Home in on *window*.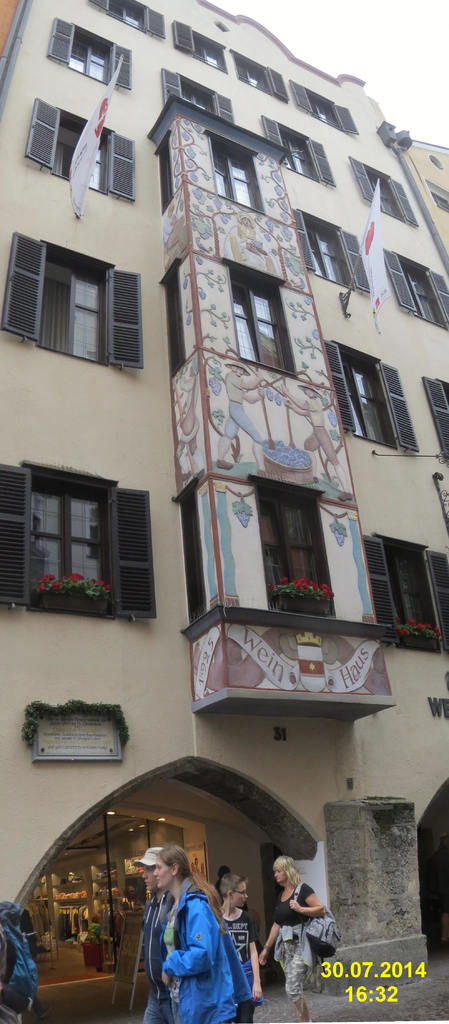
Homed in at <region>15, 93, 136, 209</region>.
